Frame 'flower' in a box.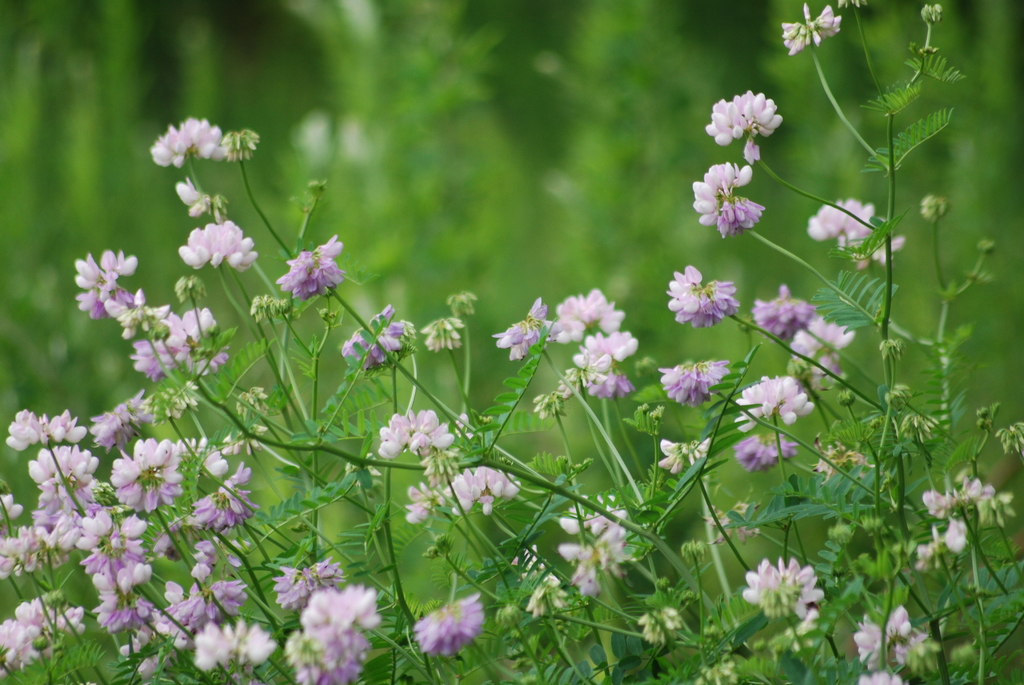
[left=753, top=283, right=816, bottom=340].
